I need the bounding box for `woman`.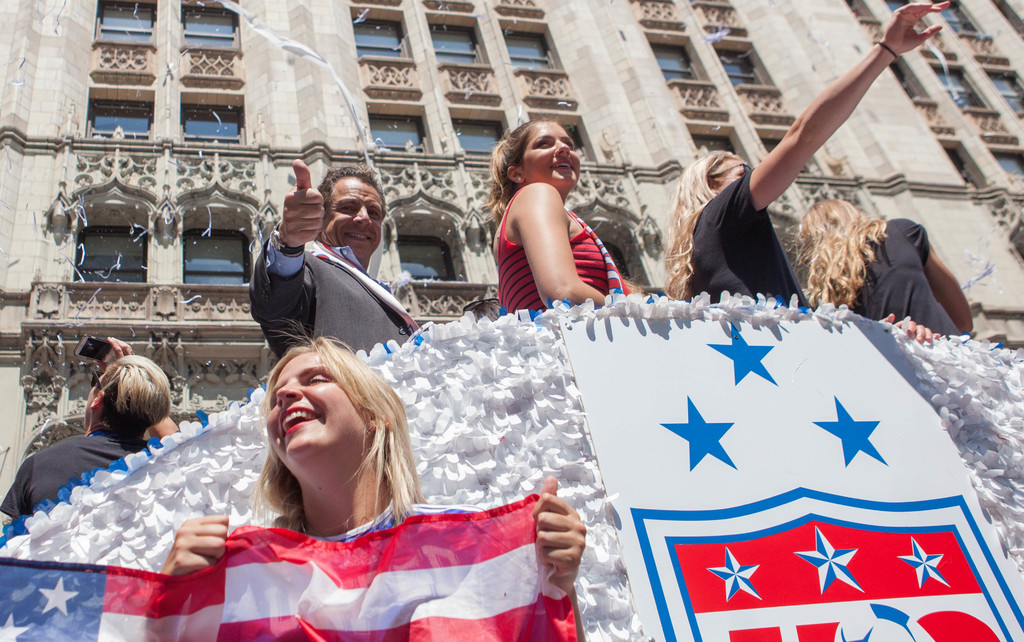
Here it is: 141/337/590/641.
